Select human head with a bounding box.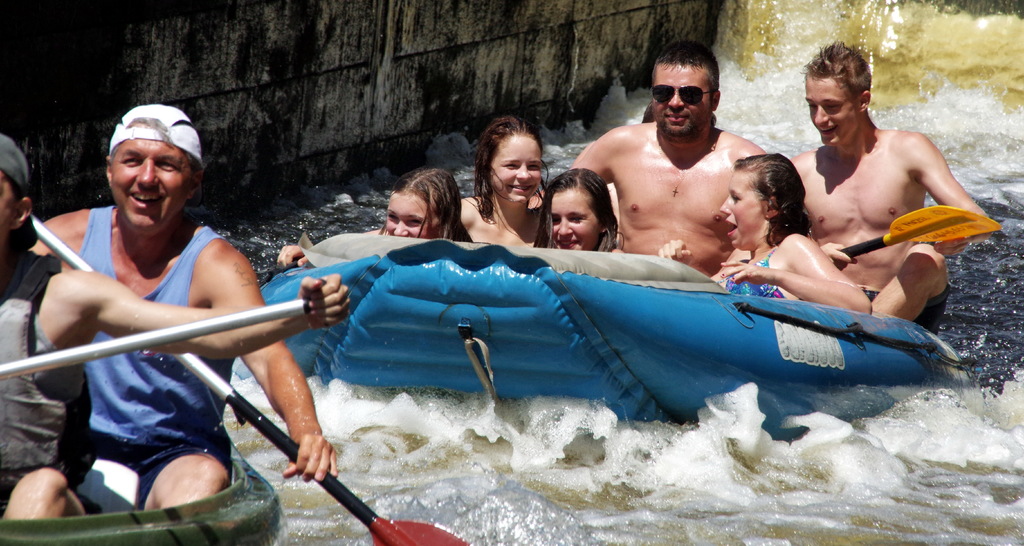
rect(804, 45, 874, 151).
